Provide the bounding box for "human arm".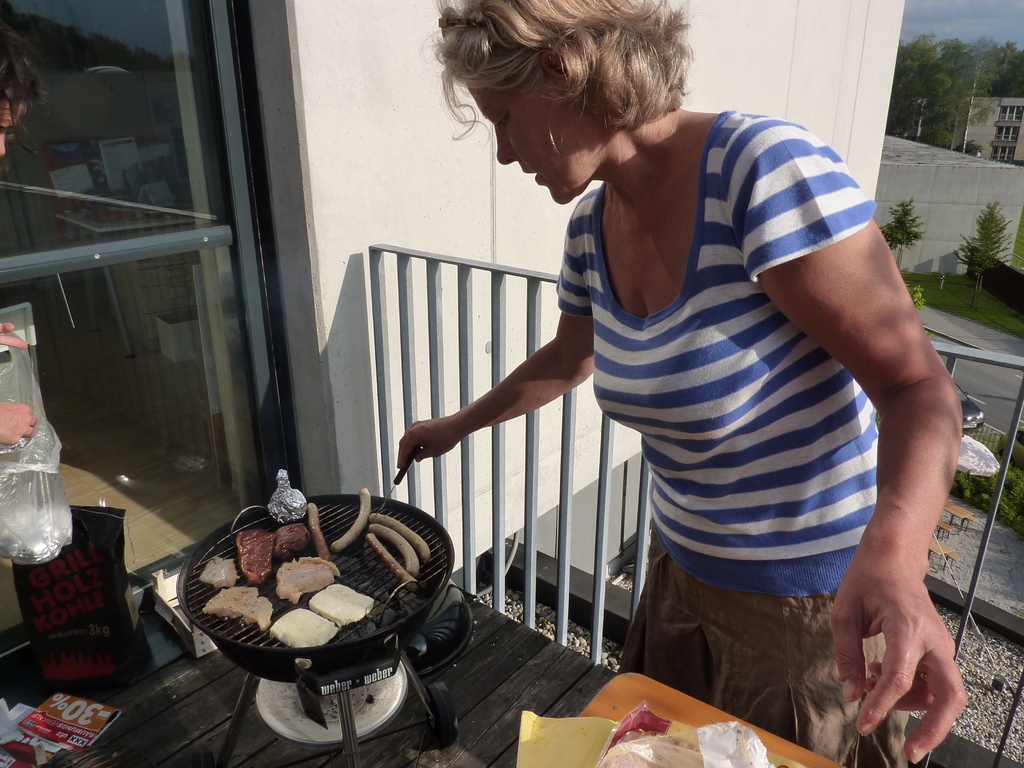
x1=737, y1=169, x2=962, y2=746.
